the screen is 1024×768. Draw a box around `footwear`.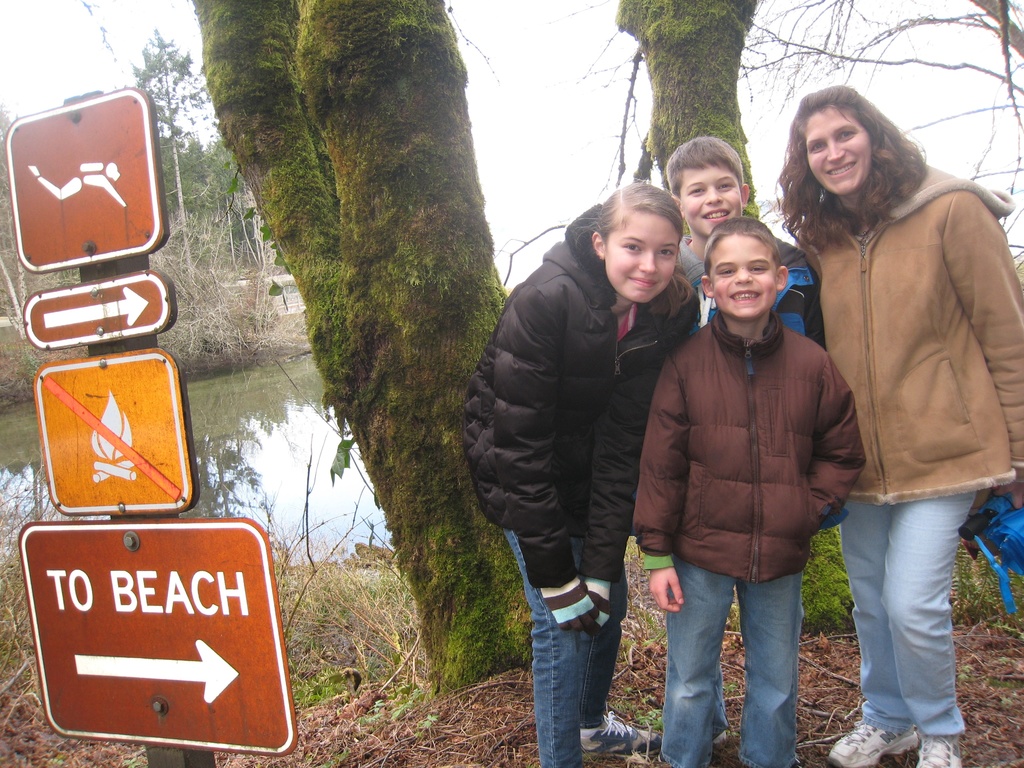
box=[827, 719, 918, 767].
